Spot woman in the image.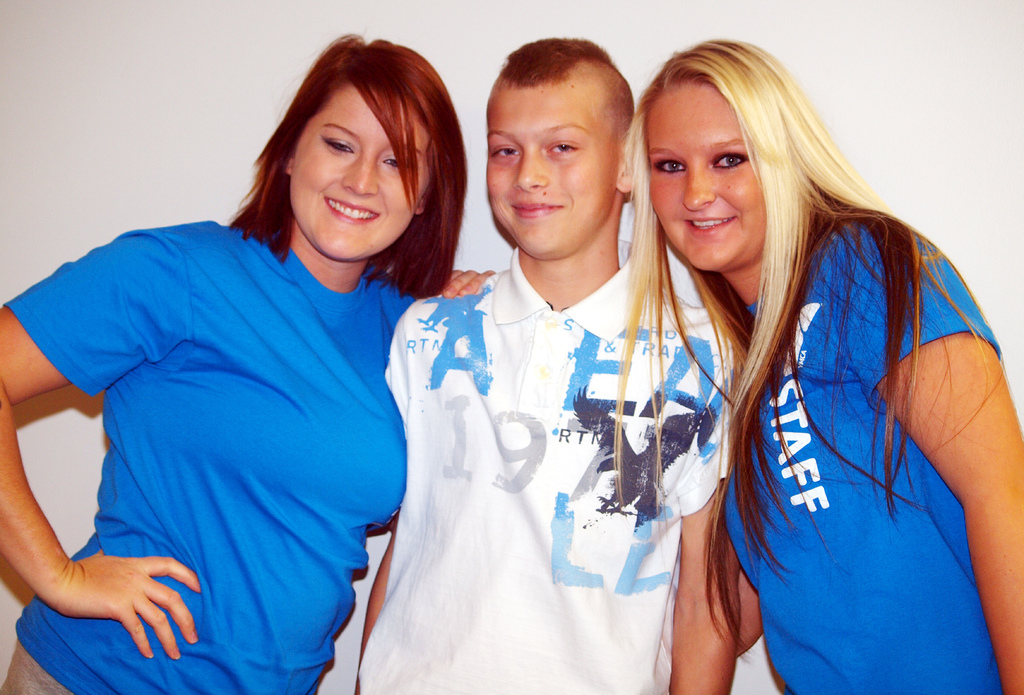
woman found at {"left": 0, "top": 28, "right": 504, "bottom": 694}.
